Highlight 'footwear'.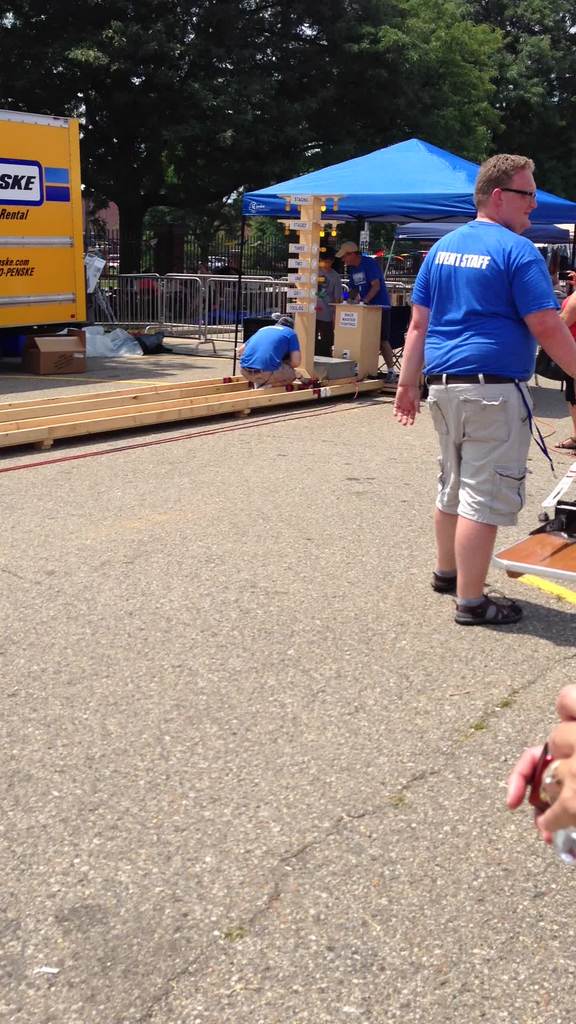
Highlighted region: (left=428, top=568, right=461, bottom=592).
